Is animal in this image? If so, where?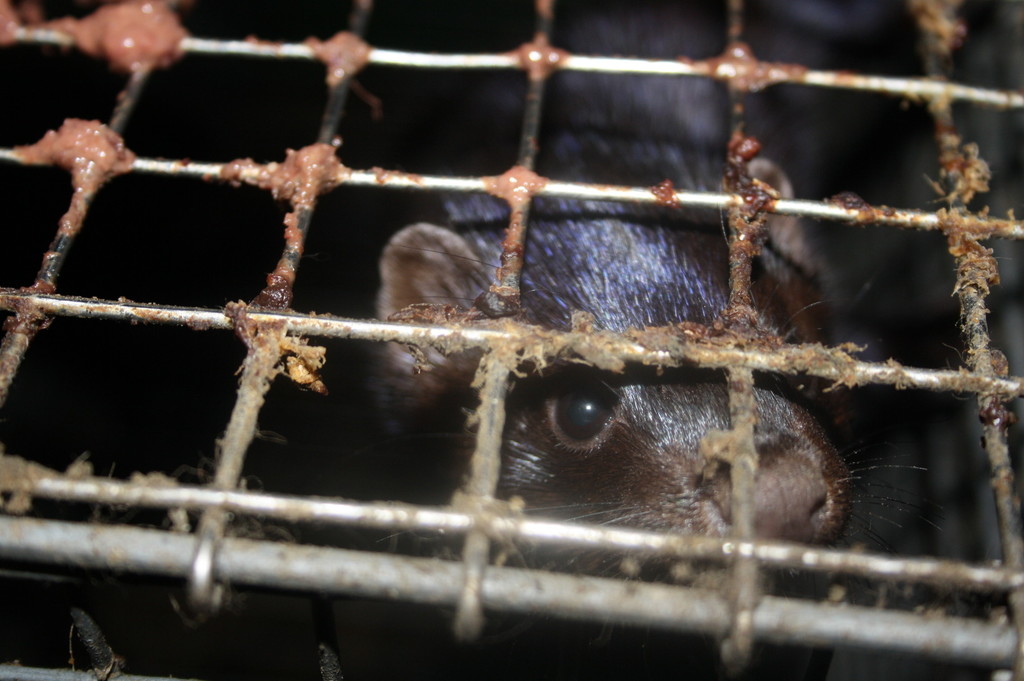
Yes, at x1=367 y1=0 x2=1023 y2=654.
